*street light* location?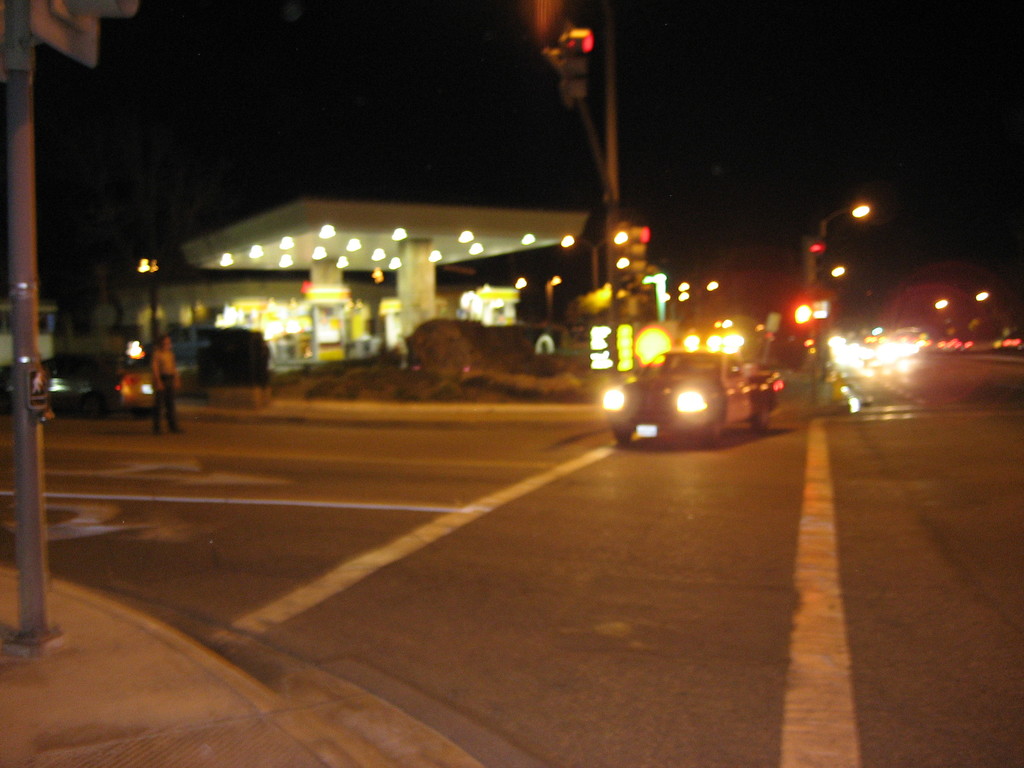
BBox(513, 275, 528, 314)
